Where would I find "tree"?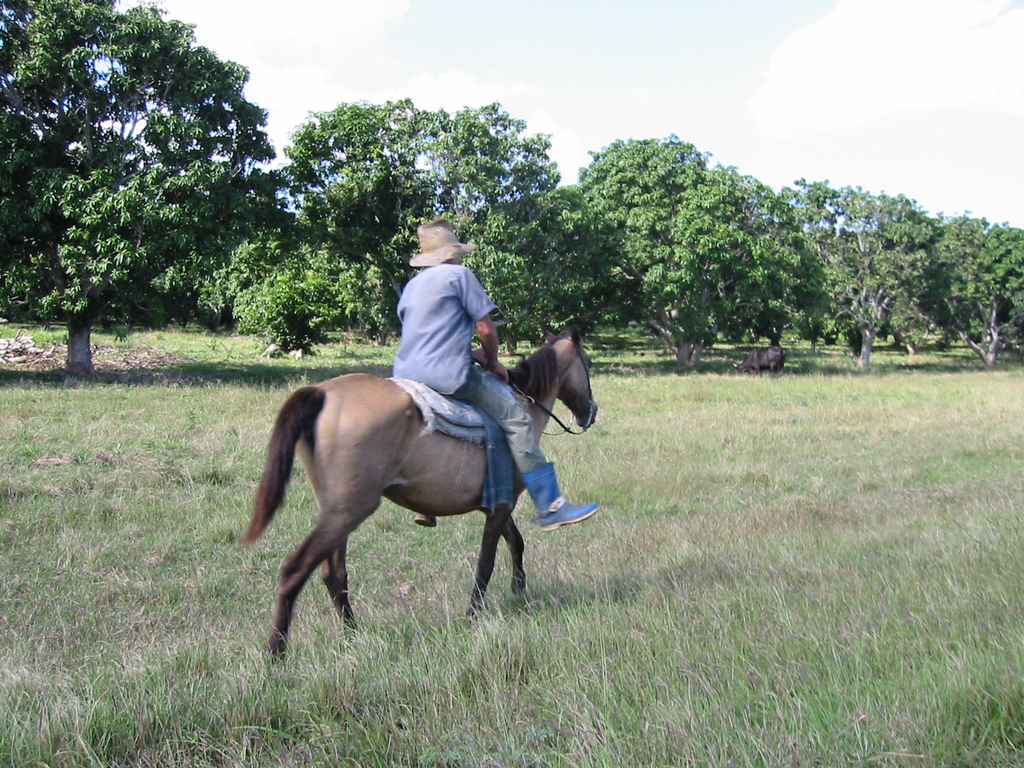
At (left=4, top=0, right=280, bottom=377).
